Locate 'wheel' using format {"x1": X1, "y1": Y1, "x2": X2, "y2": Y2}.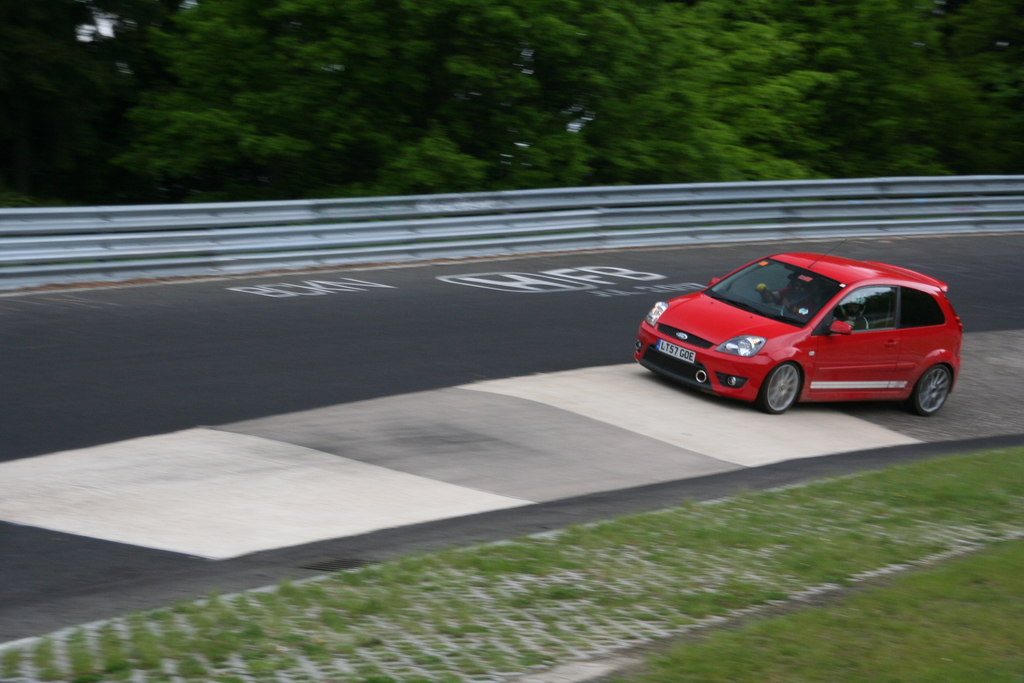
{"x1": 764, "y1": 287, "x2": 781, "y2": 304}.
